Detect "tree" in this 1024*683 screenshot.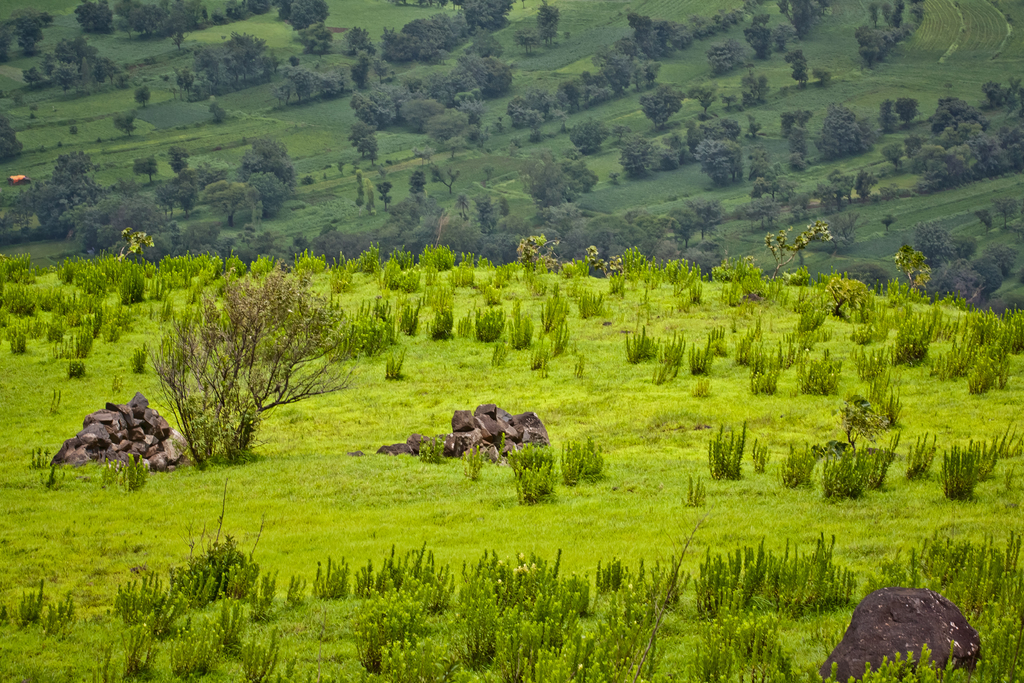
Detection: select_region(790, 52, 810, 85).
